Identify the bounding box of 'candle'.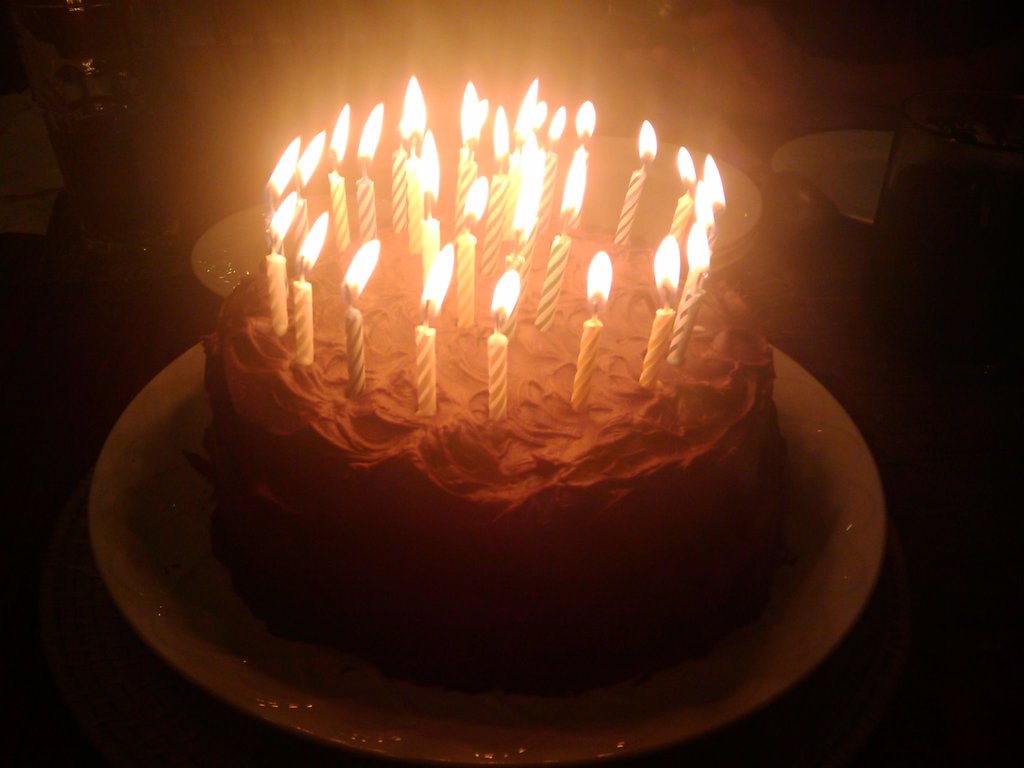
crop(486, 269, 516, 424).
